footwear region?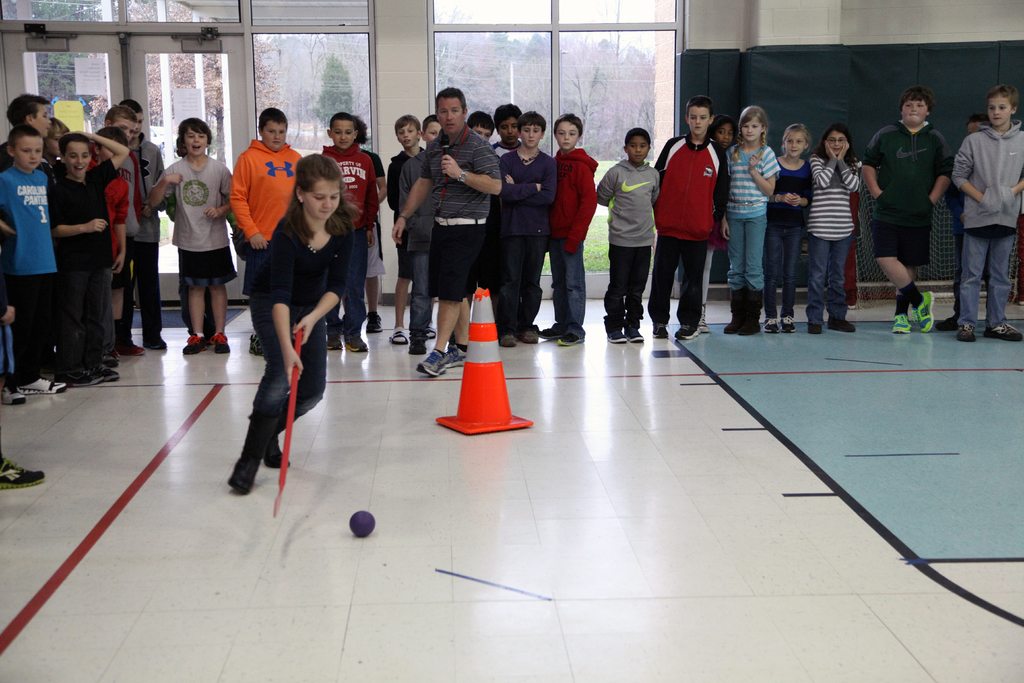
0,383,27,404
